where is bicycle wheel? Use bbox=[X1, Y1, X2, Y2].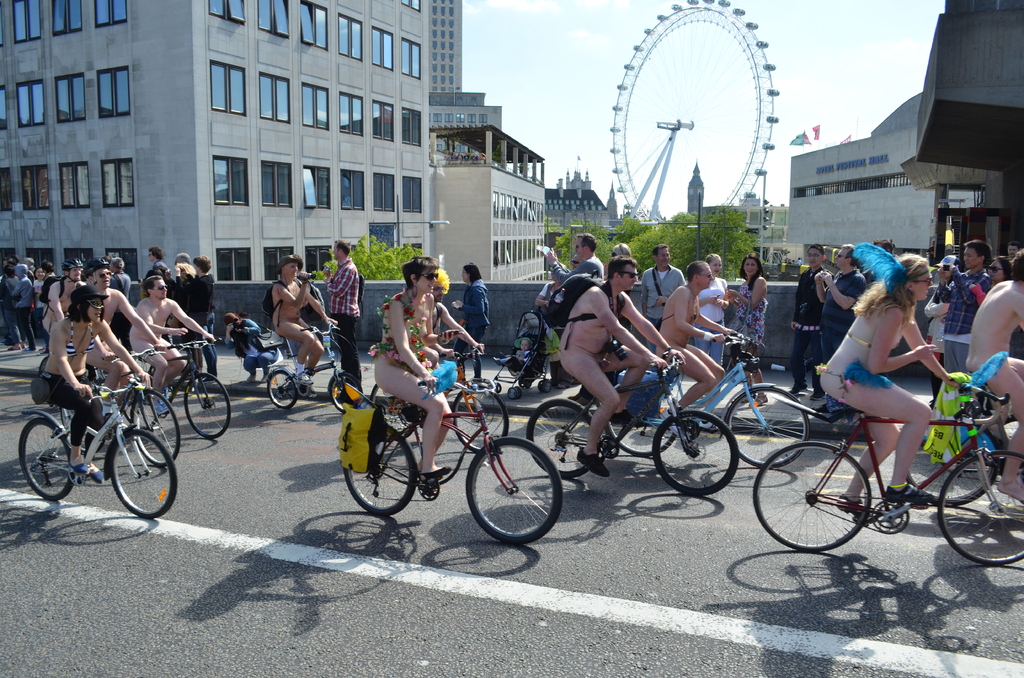
bbox=[452, 382, 509, 456].
